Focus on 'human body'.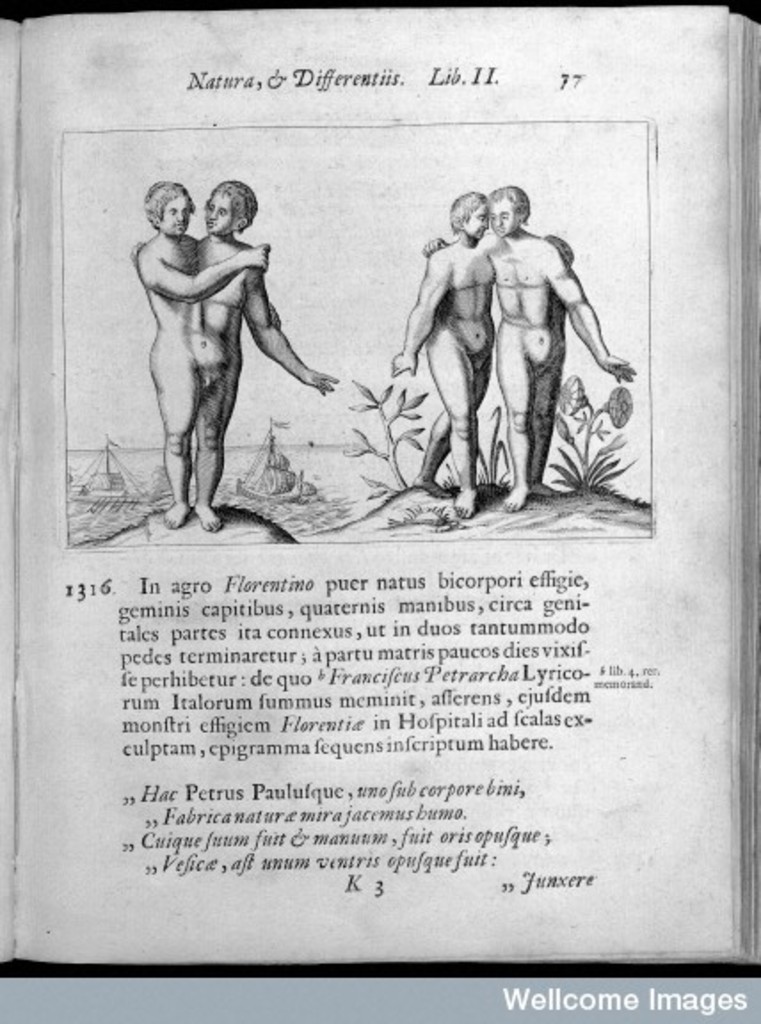
Focused at 420/188/638/512.
